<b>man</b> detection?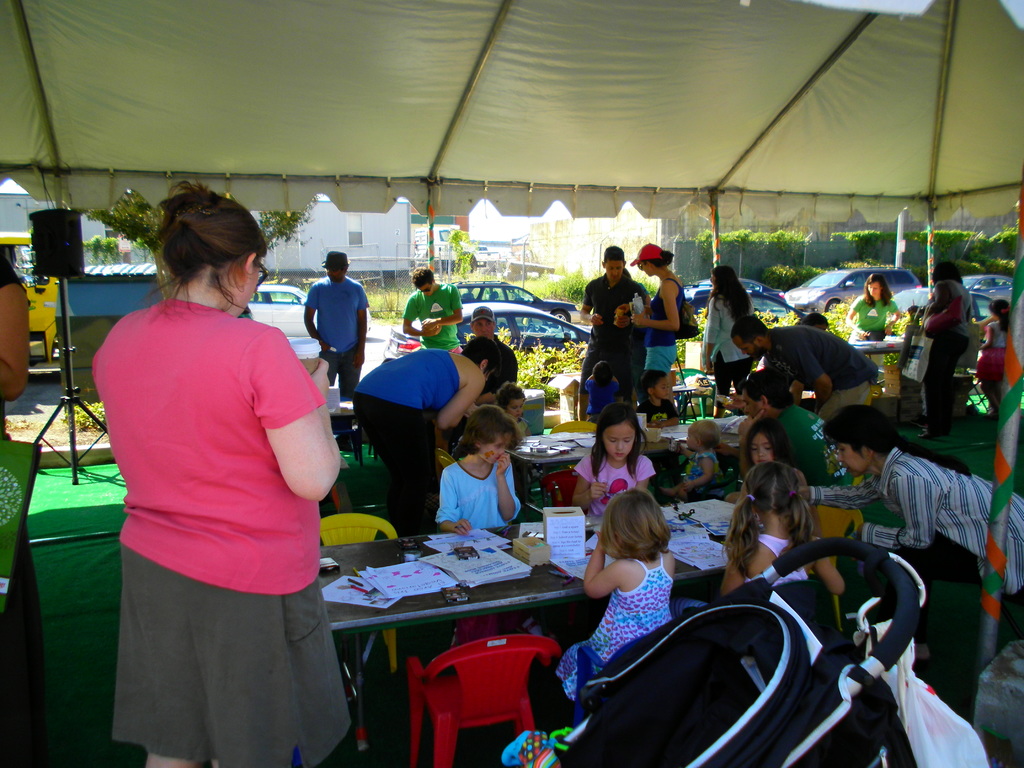
rect(729, 317, 876, 419)
